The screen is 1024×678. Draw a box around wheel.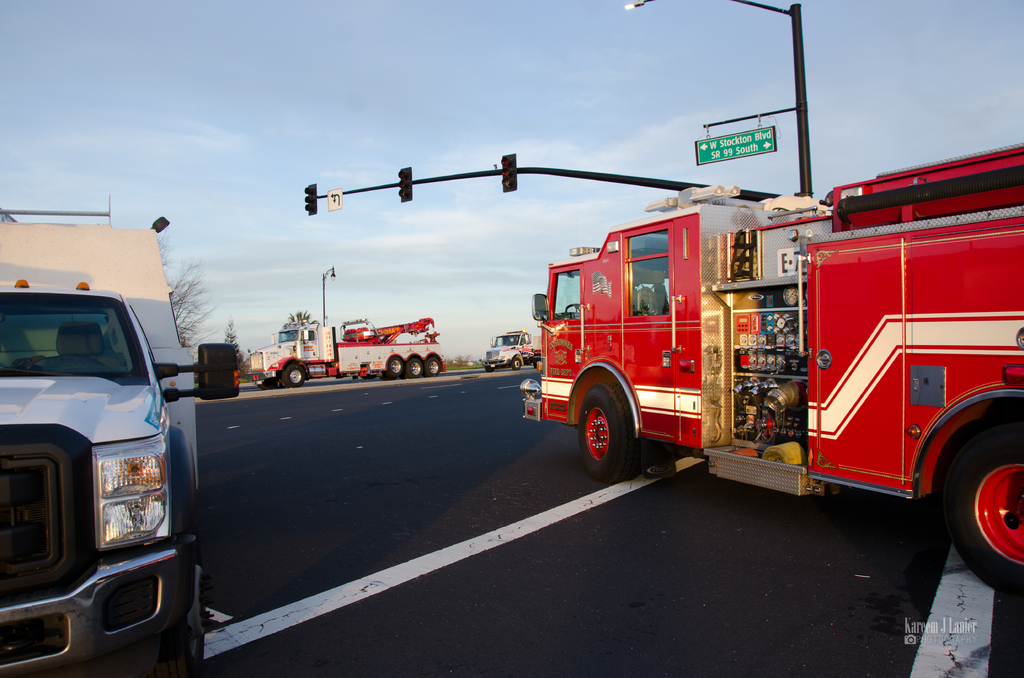
{"x1": 509, "y1": 355, "x2": 522, "y2": 373}.
